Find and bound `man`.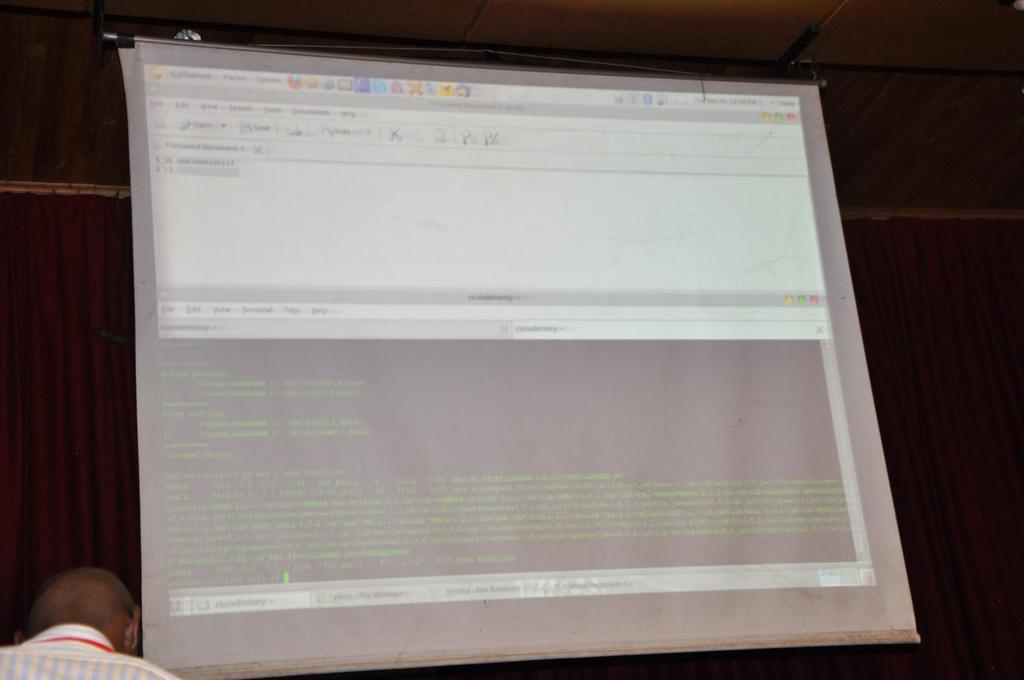
Bound: bbox(0, 566, 179, 679).
